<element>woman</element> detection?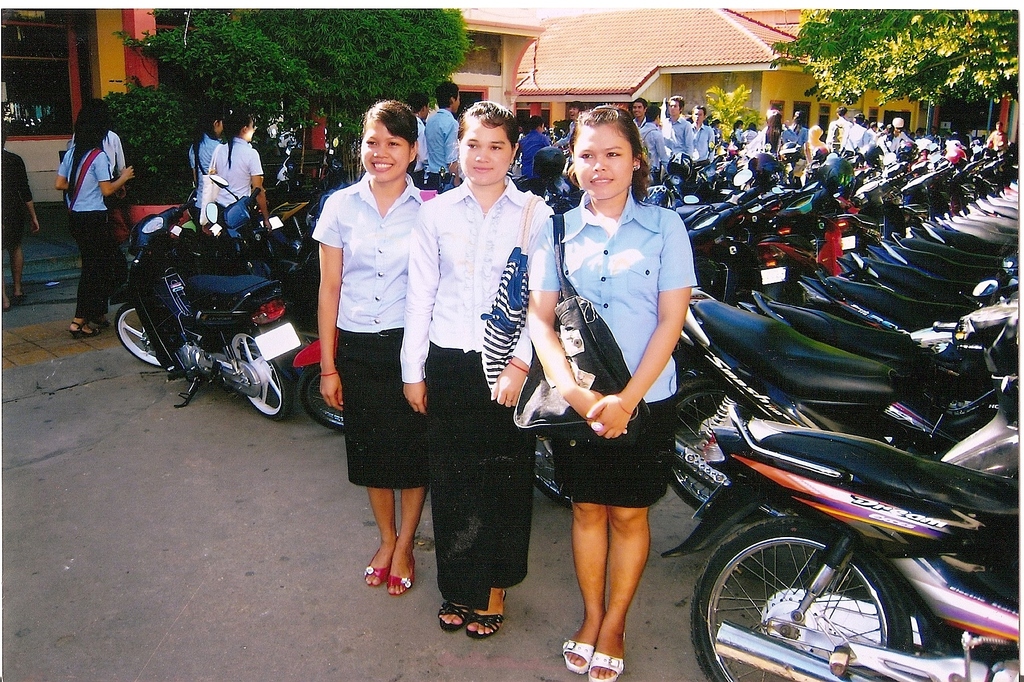
bbox=[58, 102, 131, 342]
